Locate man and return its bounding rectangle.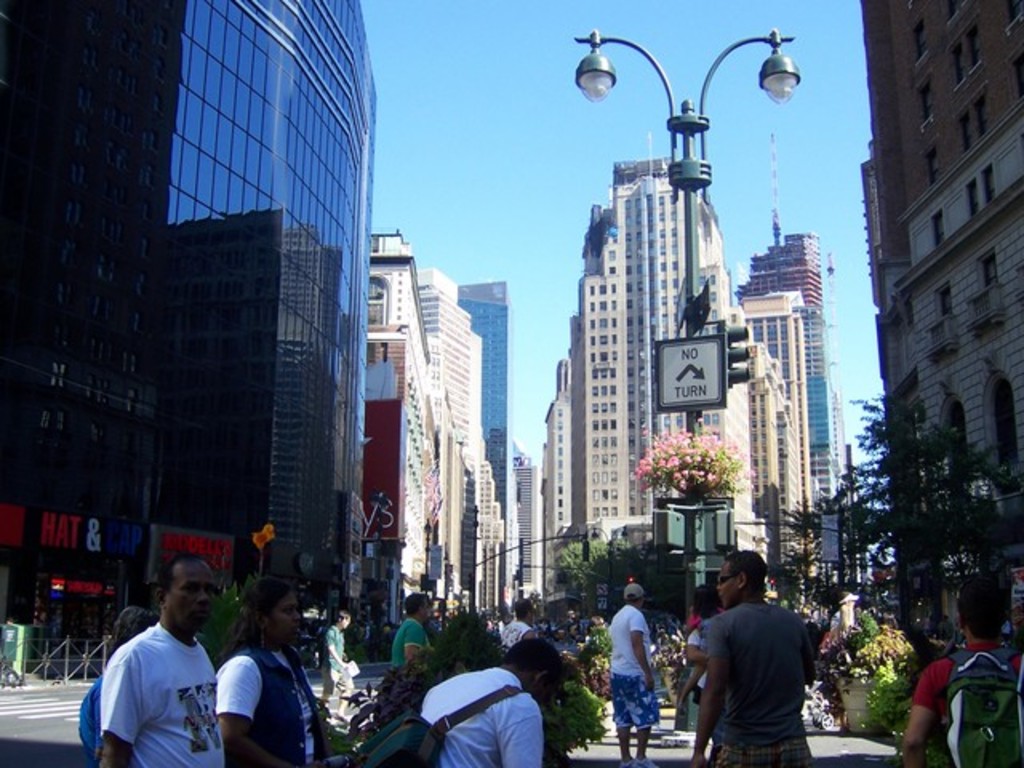
(left=386, top=589, right=430, bottom=685).
